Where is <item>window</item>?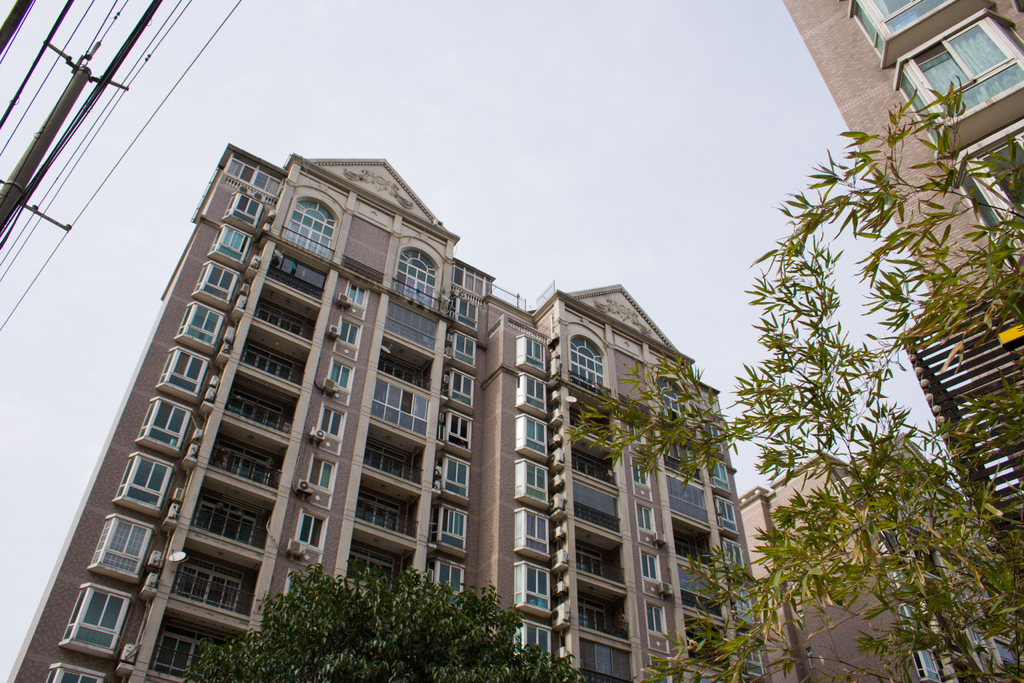
573:540:606:576.
